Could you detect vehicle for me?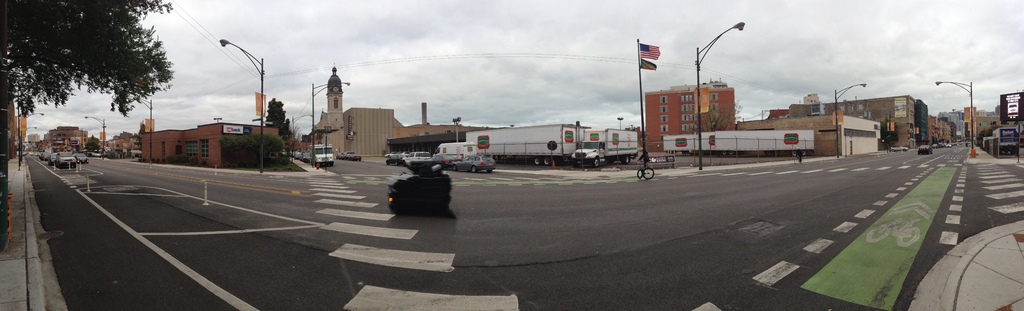
Detection result: 394, 149, 400, 156.
